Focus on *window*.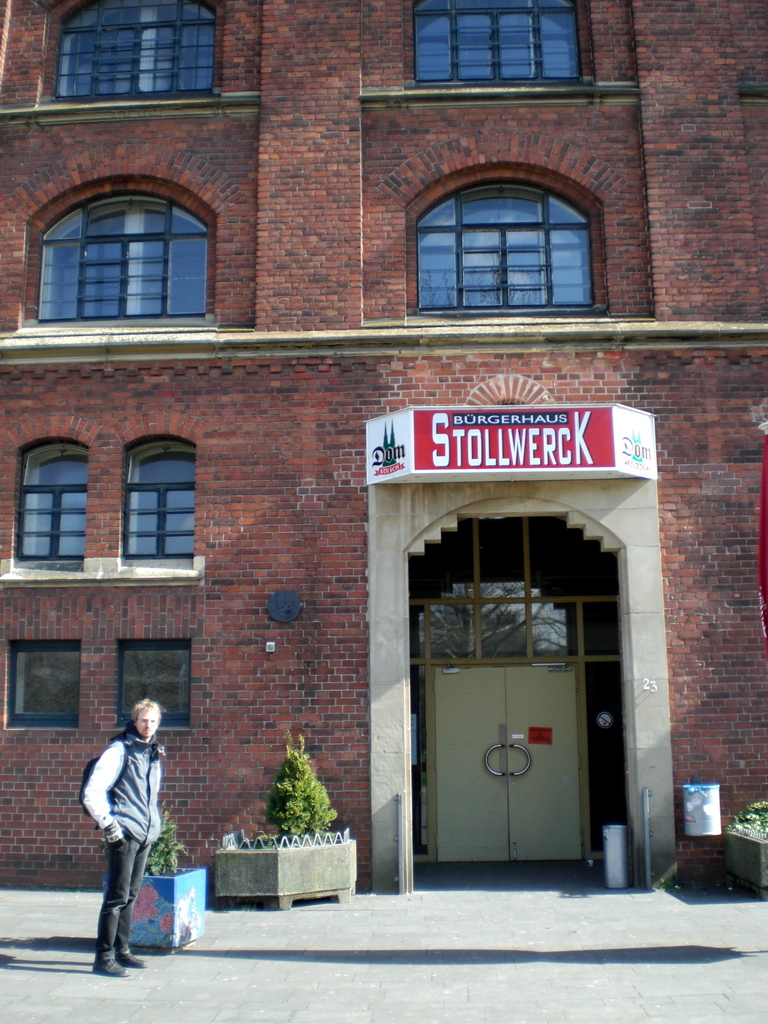
Focused at Rect(59, 0, 234, 101).
